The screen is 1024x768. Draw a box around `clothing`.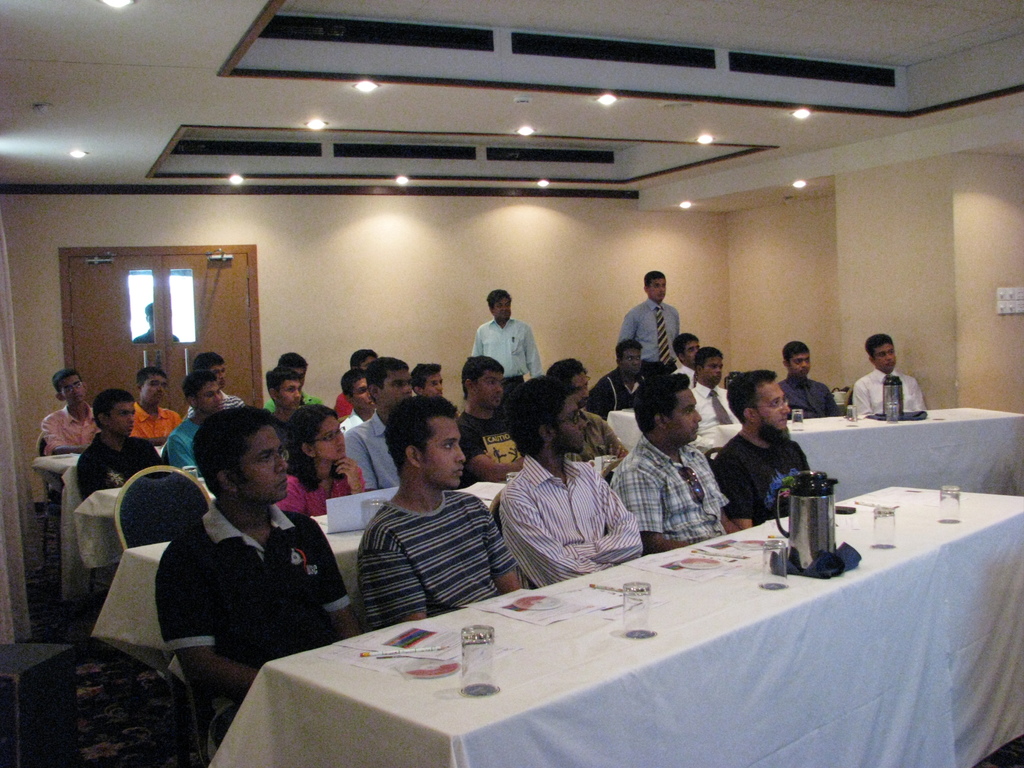
x1=129 y1=399 x2=180 y2=436.
